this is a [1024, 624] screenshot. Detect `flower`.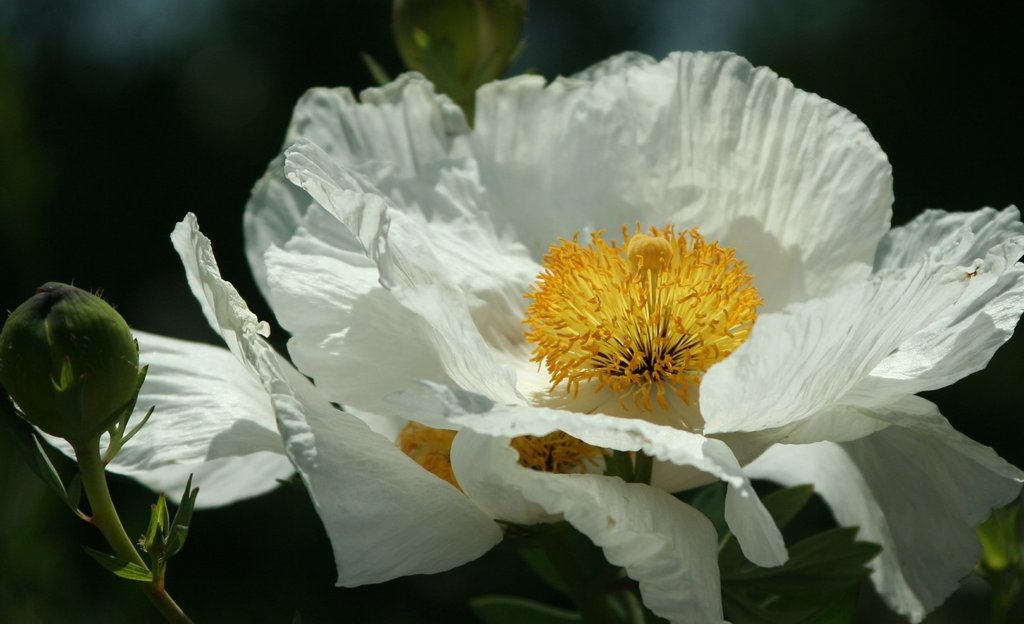
<region>81, 44, 1005, 598</region>.
